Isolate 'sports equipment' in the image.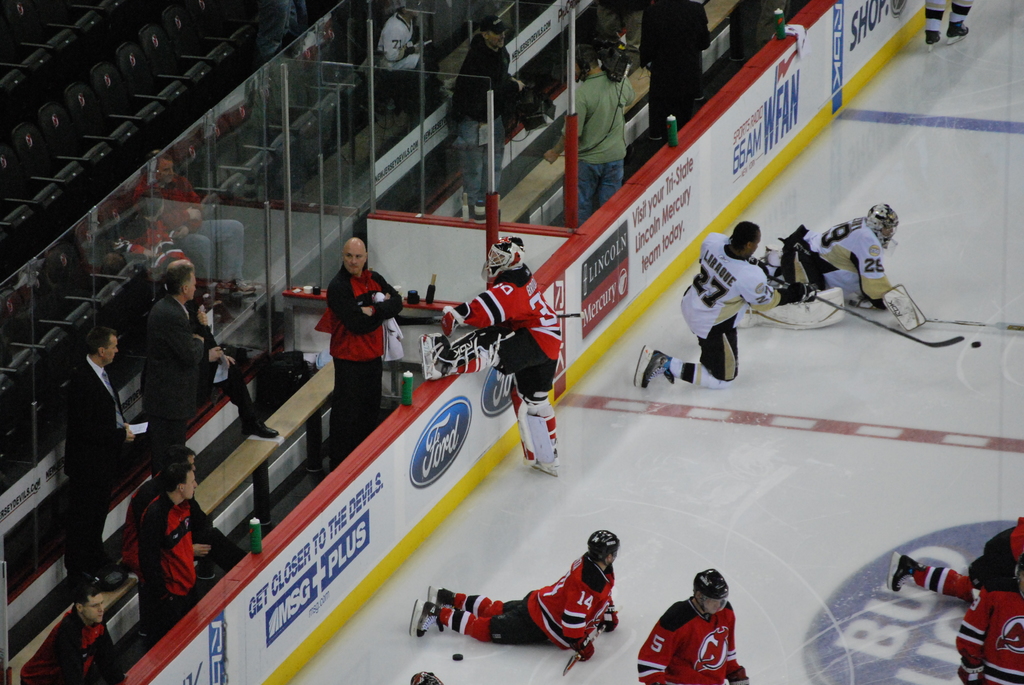
Isolated region: left=884, top=551, right=922, bottom=592.
